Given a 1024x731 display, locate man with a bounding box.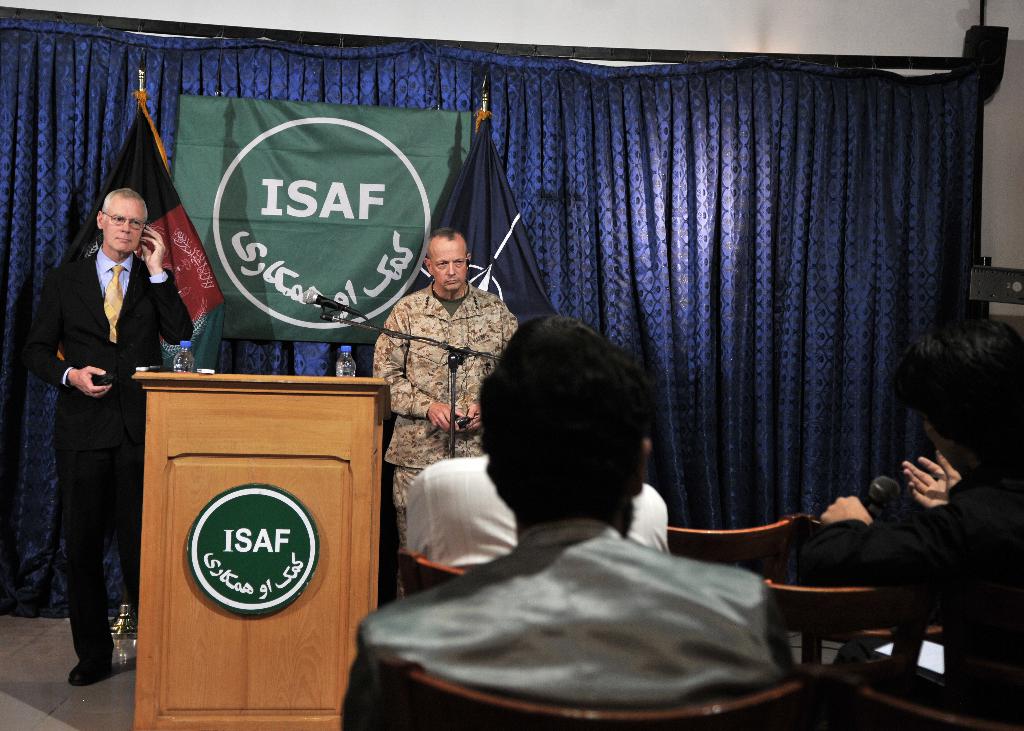
Located: box=[366, 225, 522, 550].
